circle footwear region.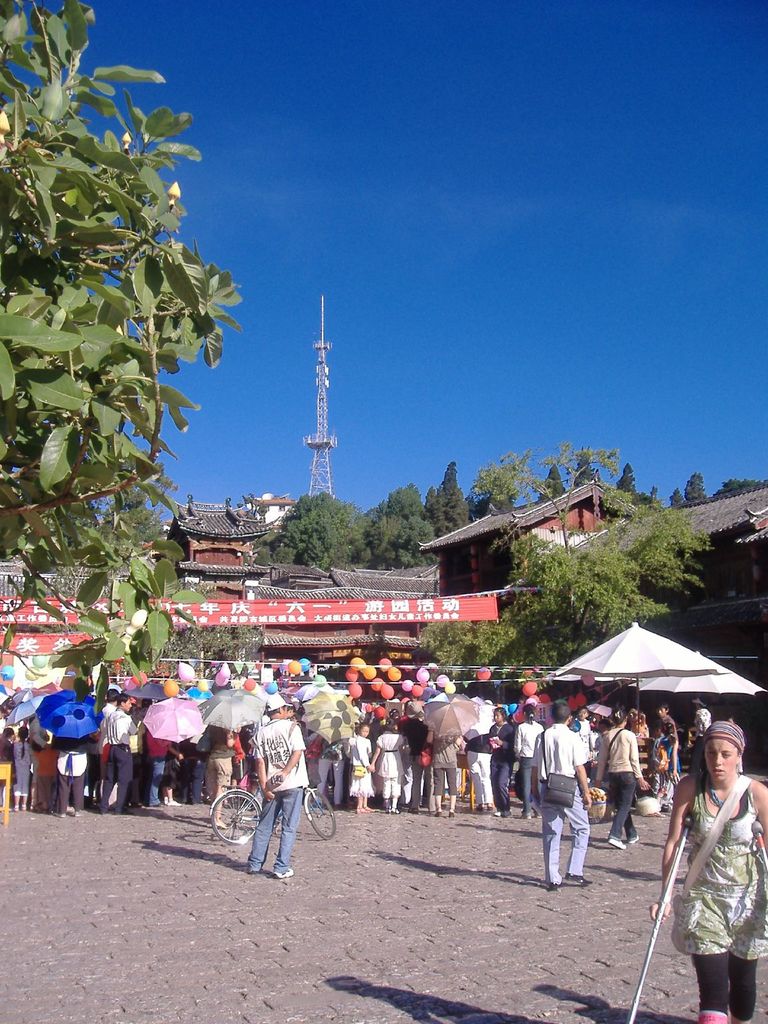
Region: x1=543 y1=881 x2=561 y2=891.
